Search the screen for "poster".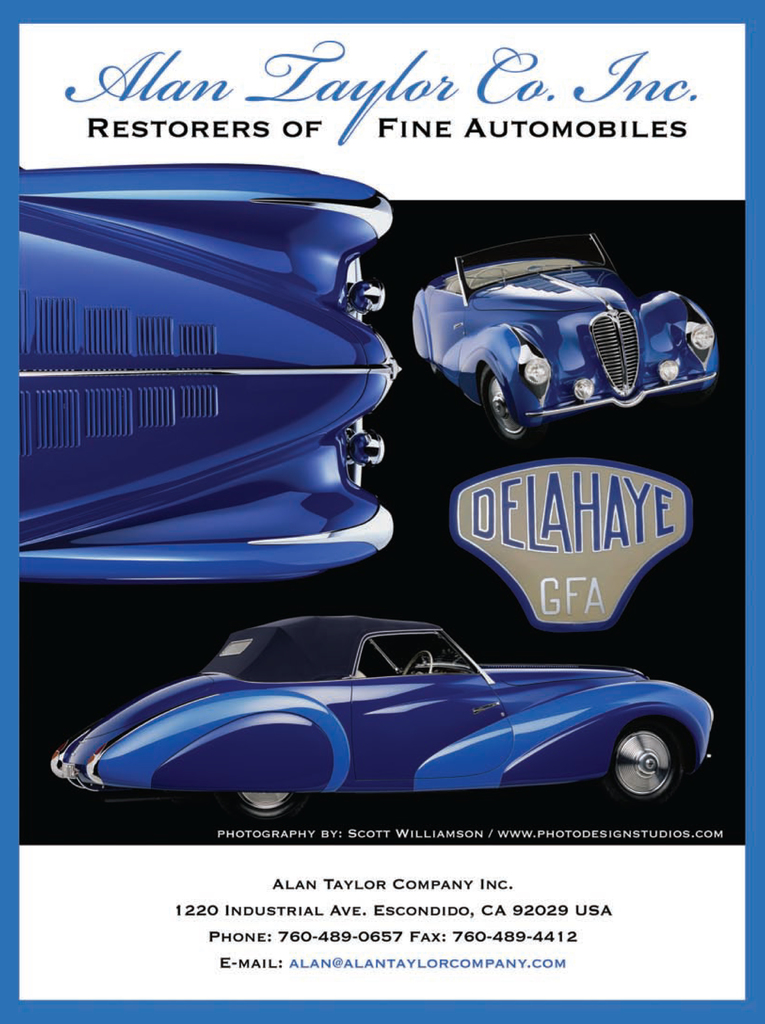
Found at left=0, top=0, right=764, bottom=1021.
